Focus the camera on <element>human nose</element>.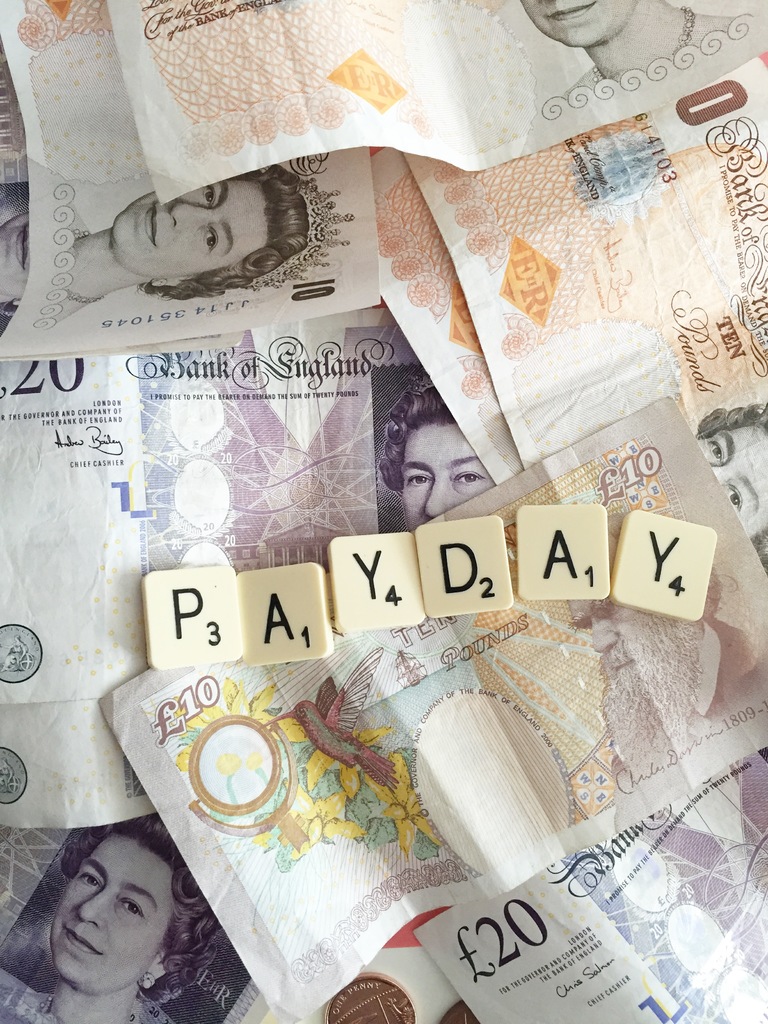
Focus region: box=[422, 475, 453, 515].
